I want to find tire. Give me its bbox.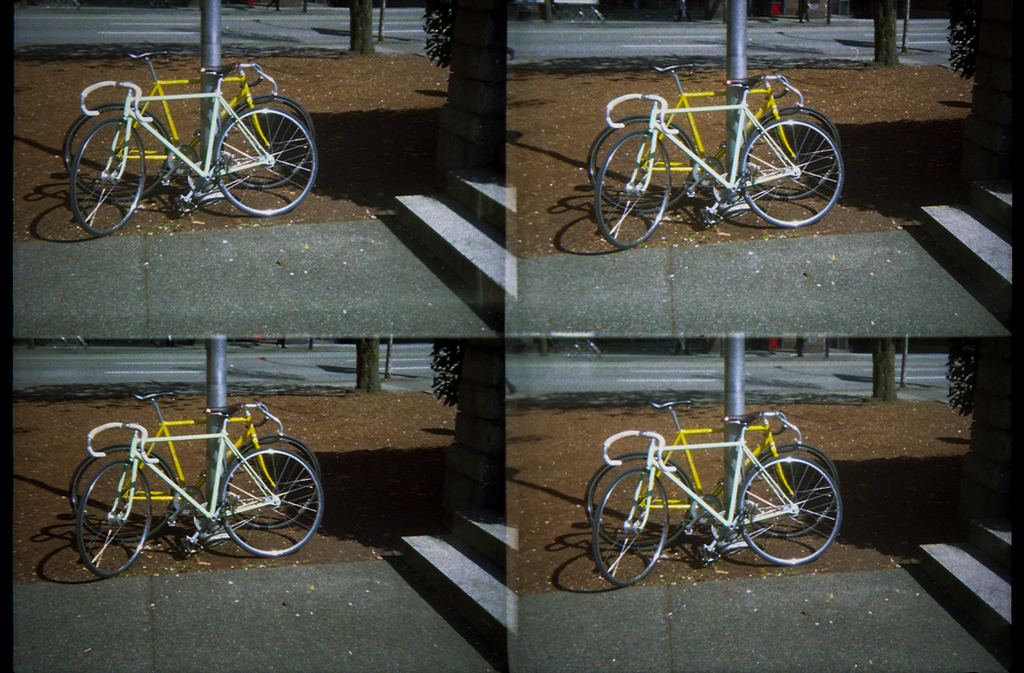
rect(219, 93, 314, 186).
